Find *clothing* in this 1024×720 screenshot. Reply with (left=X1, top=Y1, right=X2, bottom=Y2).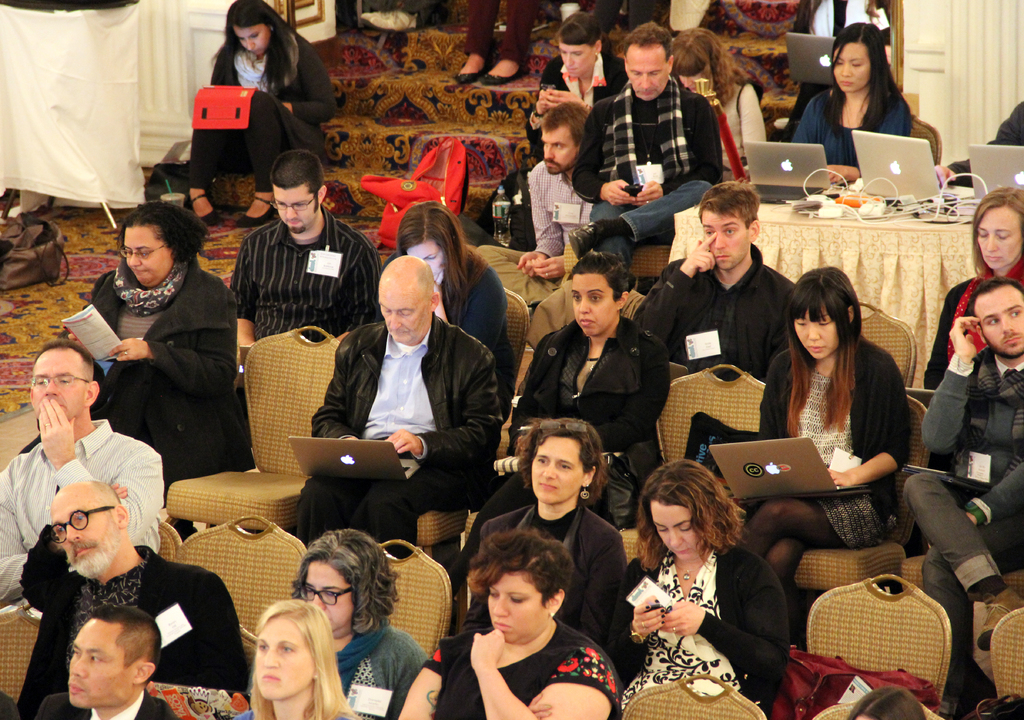
(left=485, top=312, right=683, bottom=531).
